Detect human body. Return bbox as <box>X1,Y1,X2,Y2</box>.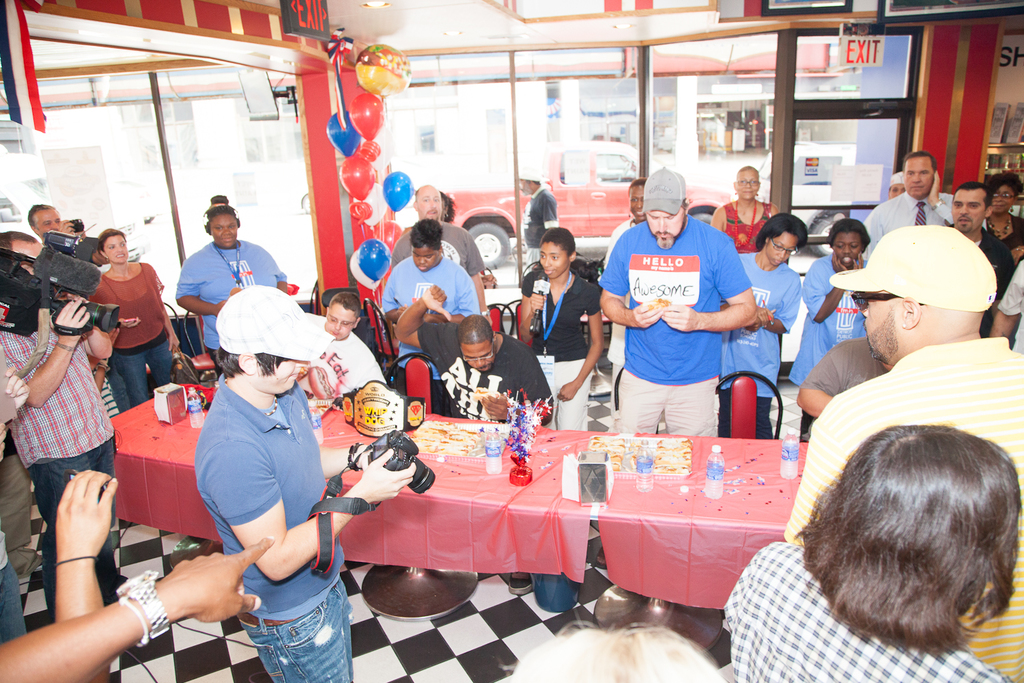
<box>776,231,1023,682</box>.
